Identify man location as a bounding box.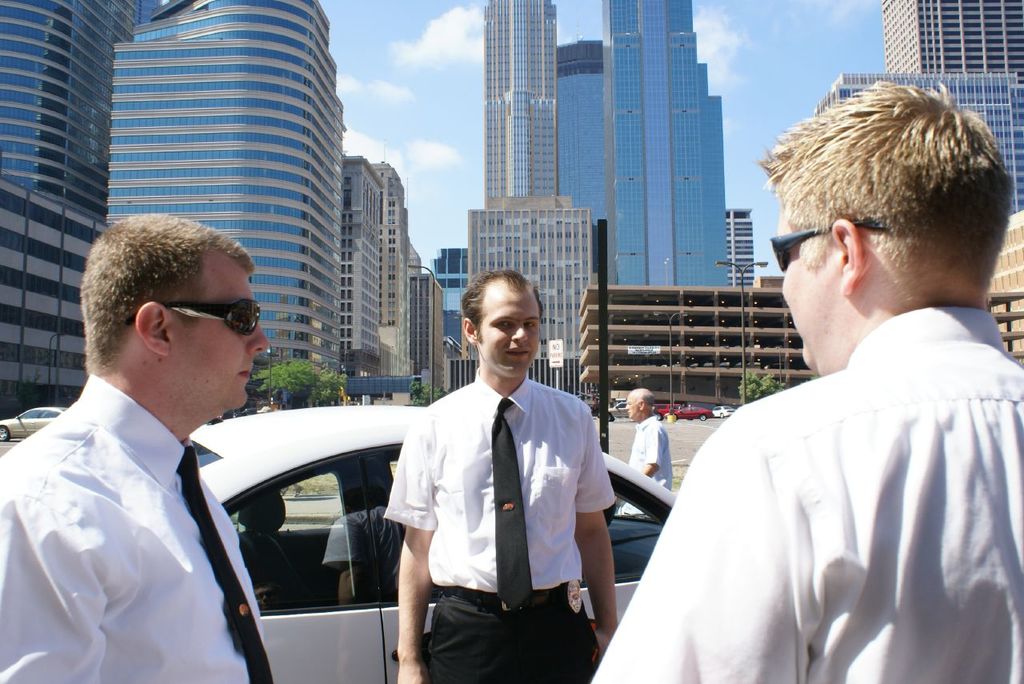
6, 210, 301, 678.
